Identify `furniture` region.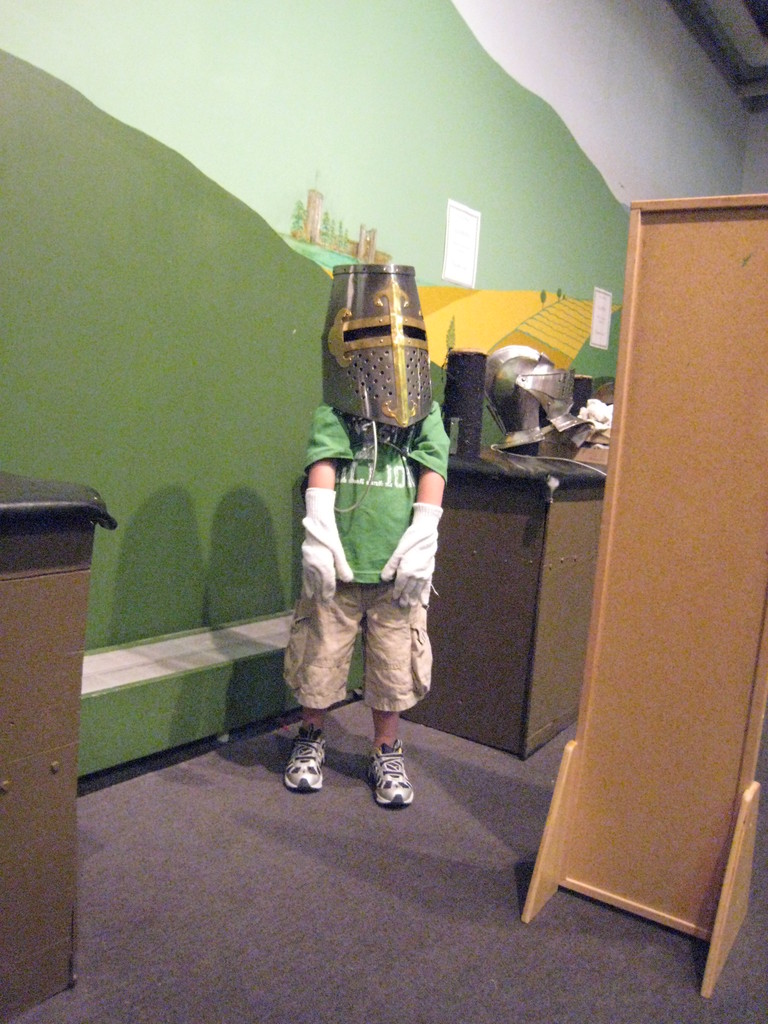
Region: [x1=397, y1=449, x2=607, y2=756].
